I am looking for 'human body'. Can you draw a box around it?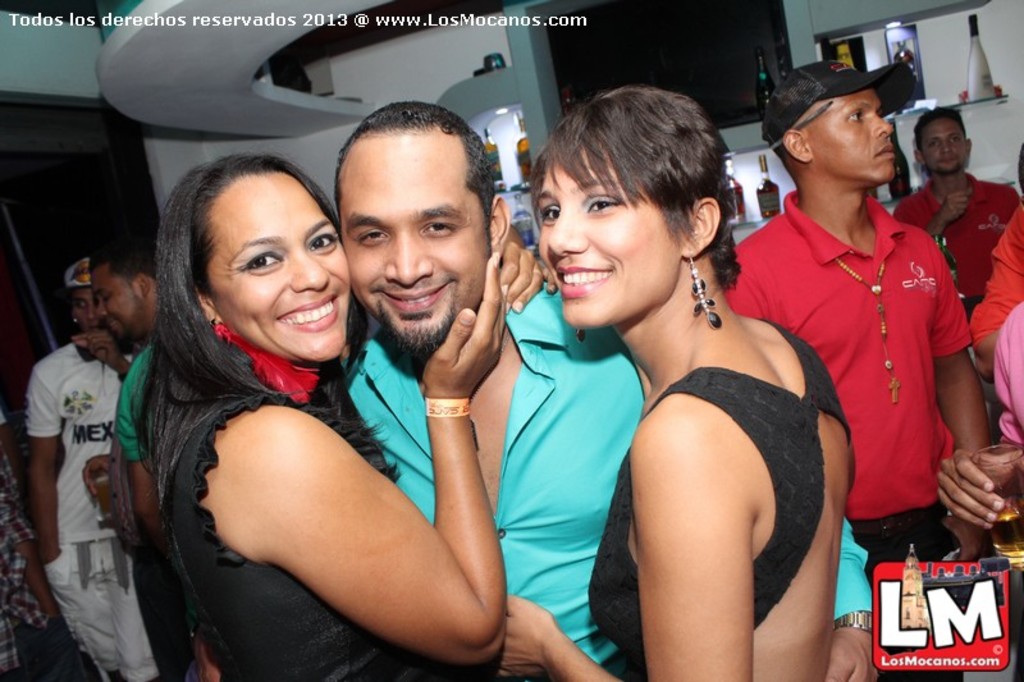
Sure, the bounding box is BBox(128, 287, 504, 681).
